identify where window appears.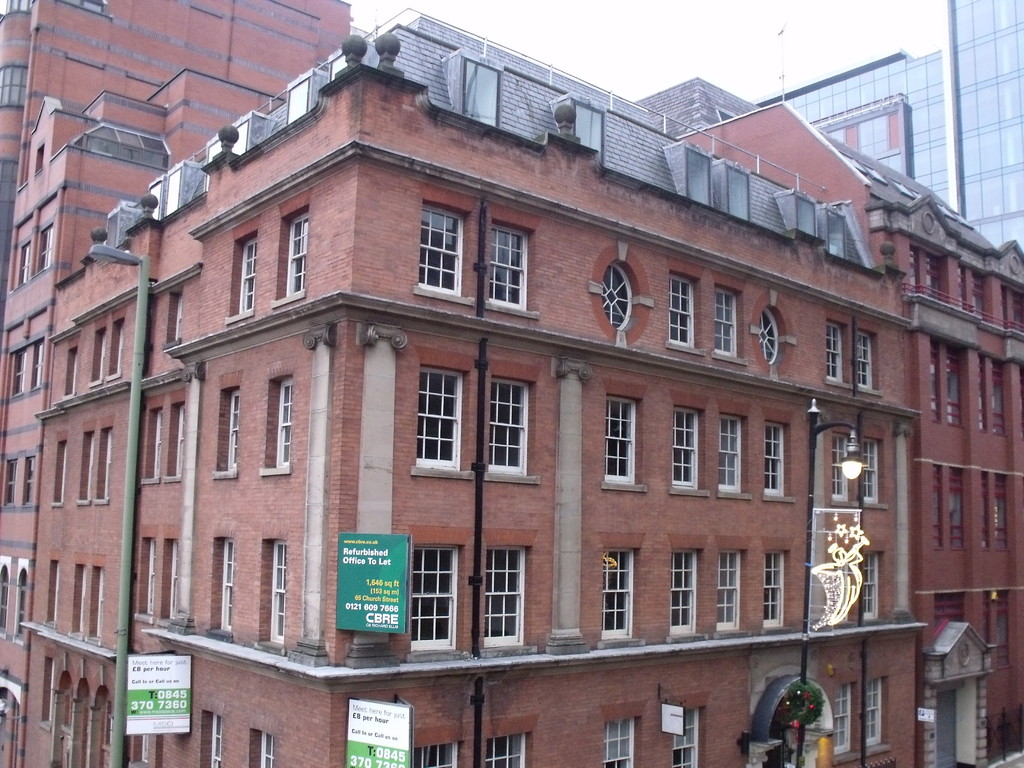
Appears at (x1=207, y1=525, x2=240, y2=641).
